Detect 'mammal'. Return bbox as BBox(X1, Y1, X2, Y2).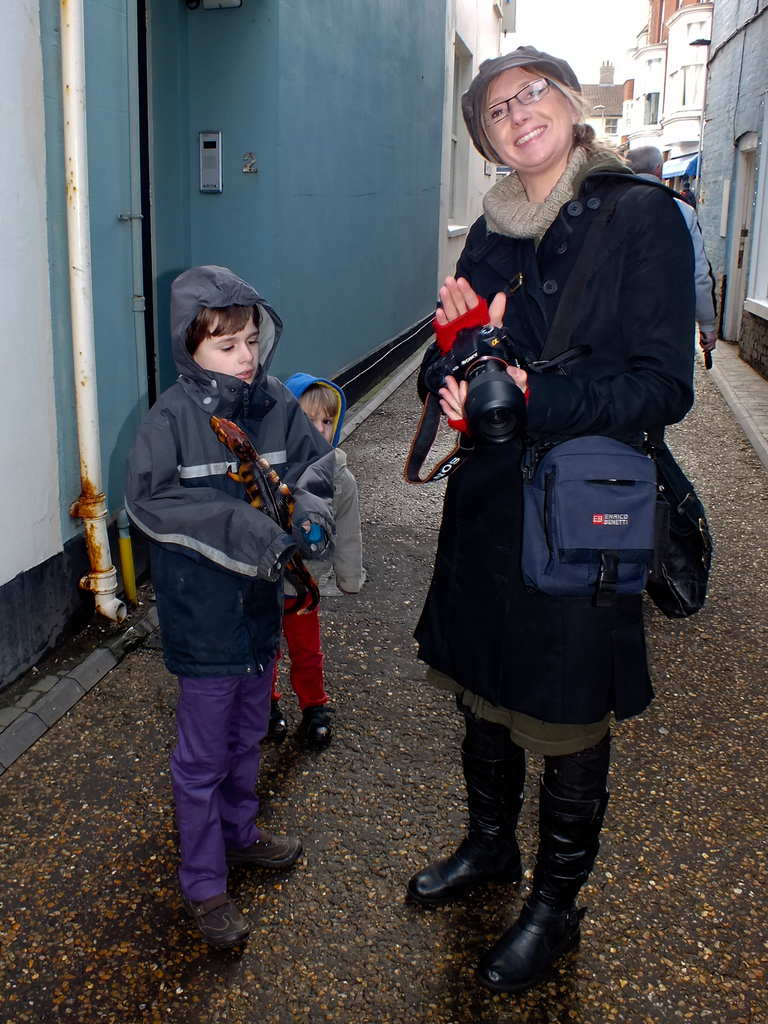
BBox(273, 371, 367, 749).
